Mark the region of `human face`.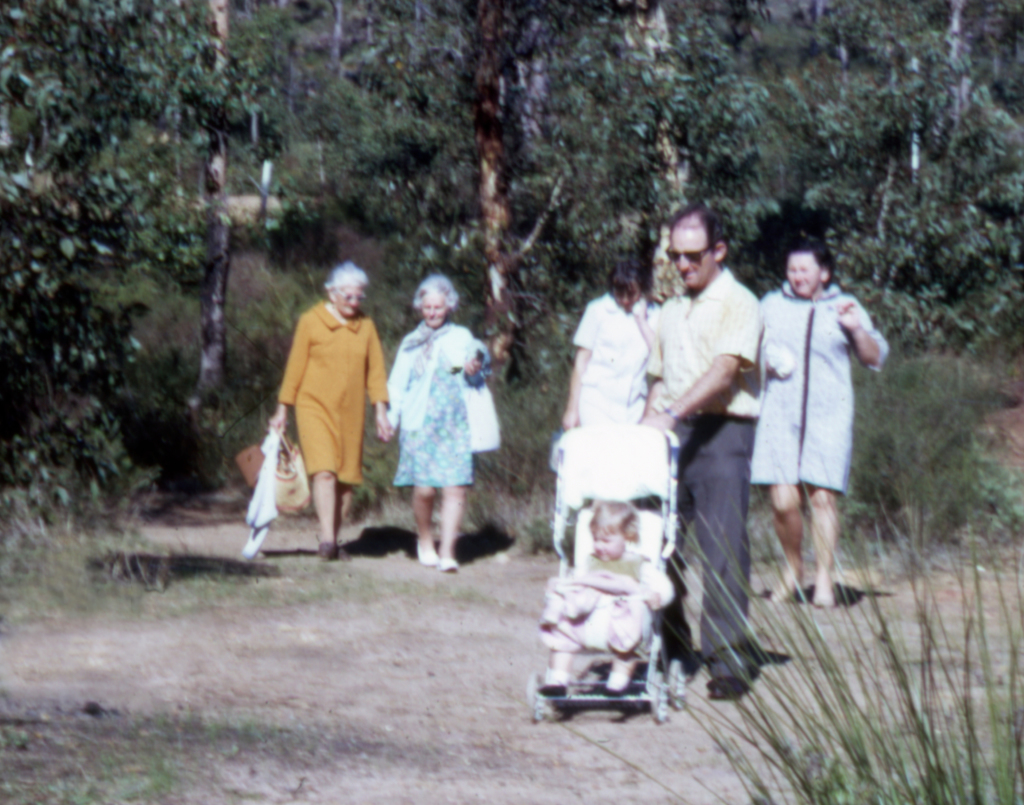
Region: 614, 287, 649, 309.
